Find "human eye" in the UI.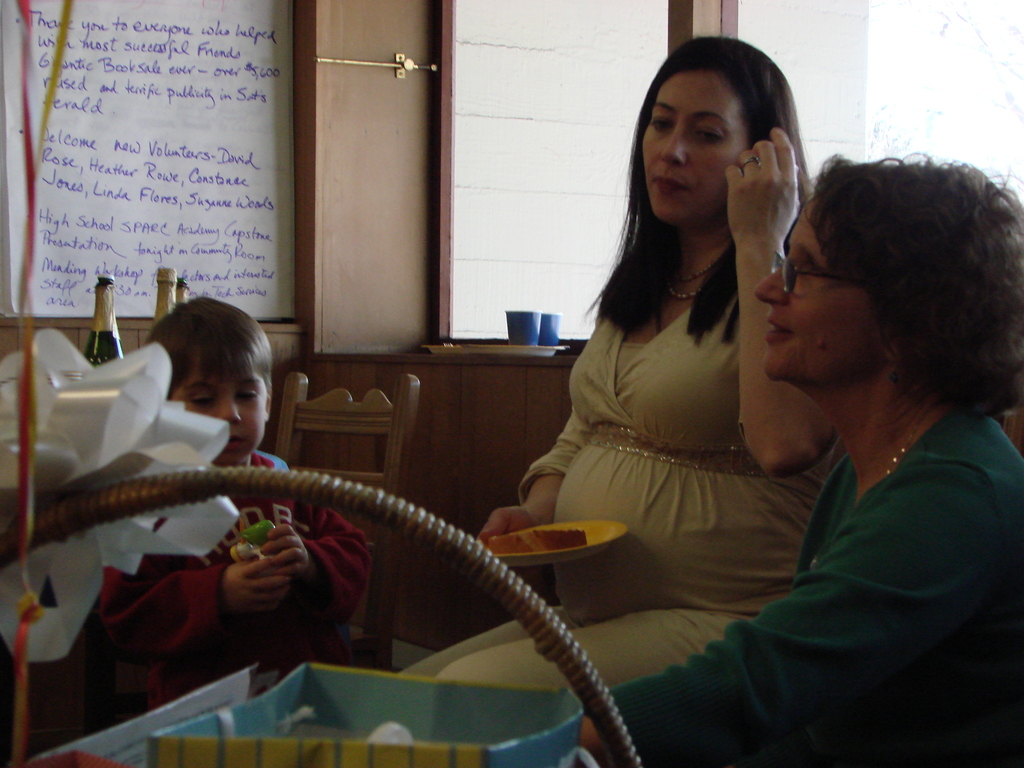
UI element at (left=234, top=384, right=260, bottom=406).
